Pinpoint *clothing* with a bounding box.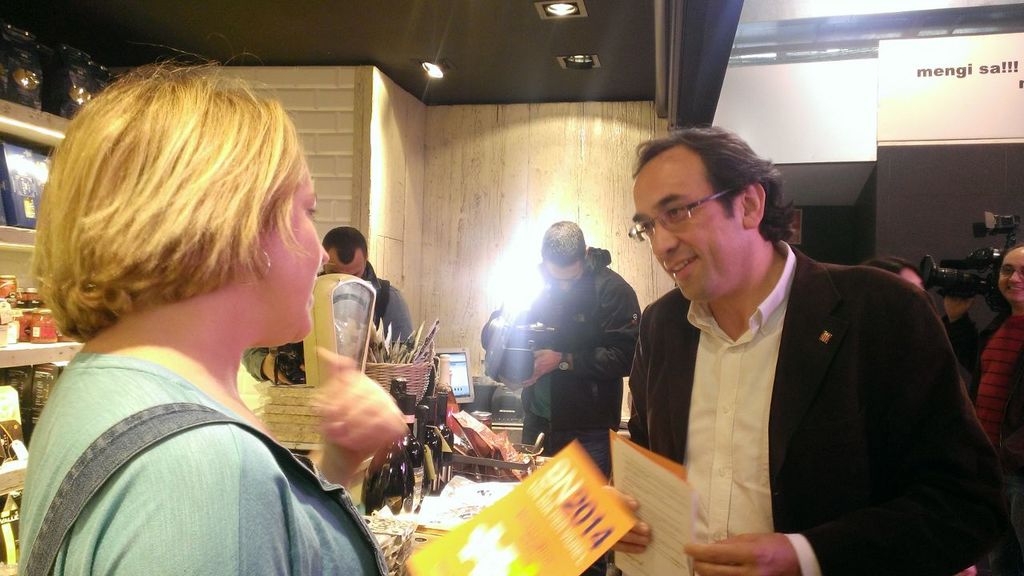
pyautogui.locateOnScreen(629, 234, 1001, 575).
